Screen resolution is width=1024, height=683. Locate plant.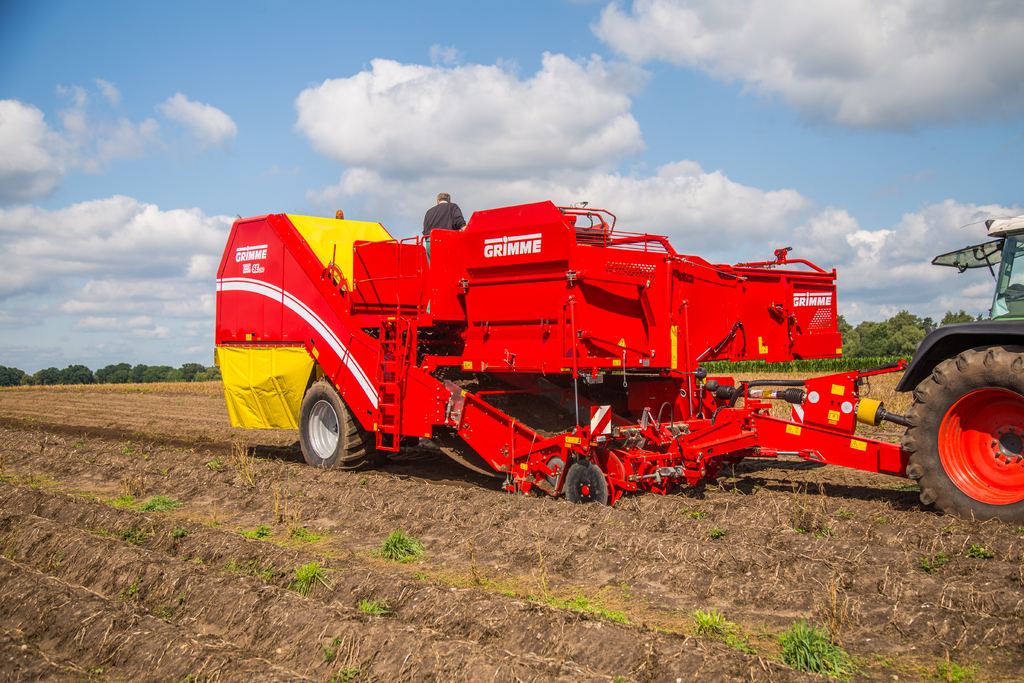
{"left": 861, "top": 650, "right": 982, "bottom": 682}.
